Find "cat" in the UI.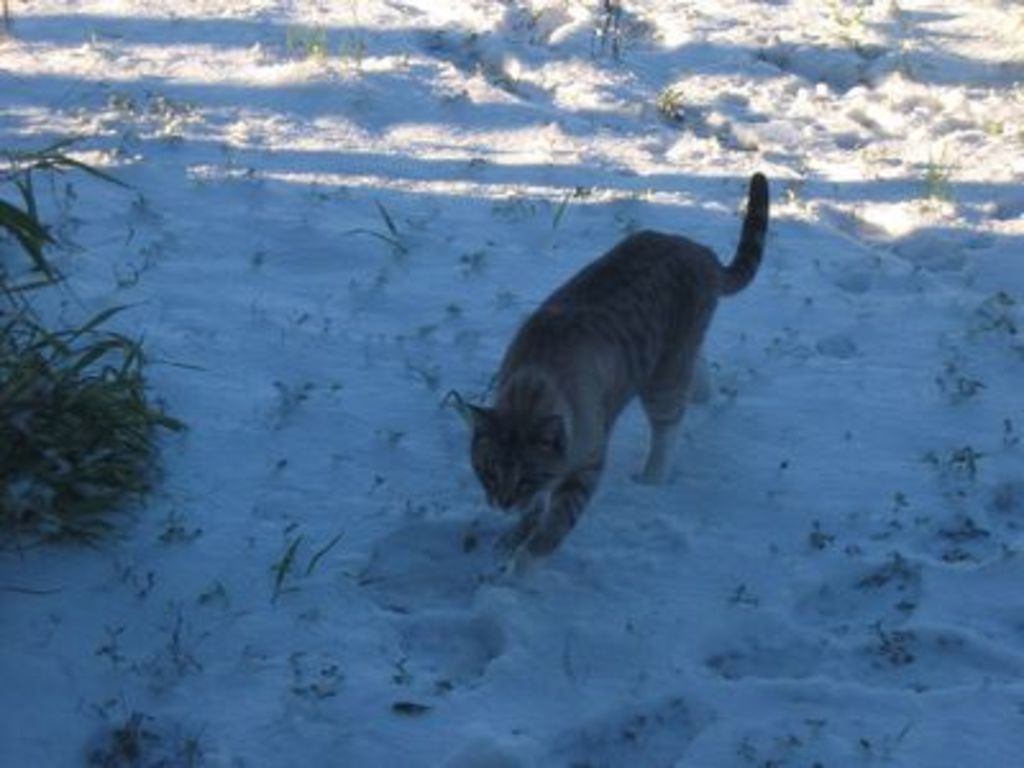
UI element at bbox(448, 164, 771, 566).
